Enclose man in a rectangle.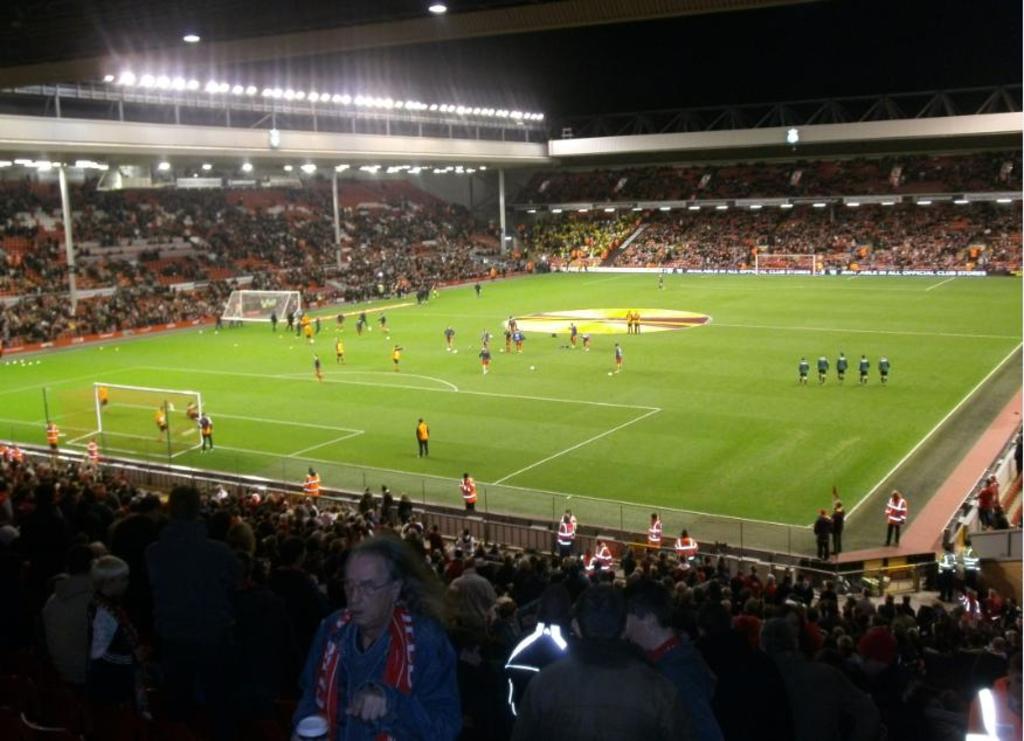
[left=573, top=325, right=576, bottom=351].
